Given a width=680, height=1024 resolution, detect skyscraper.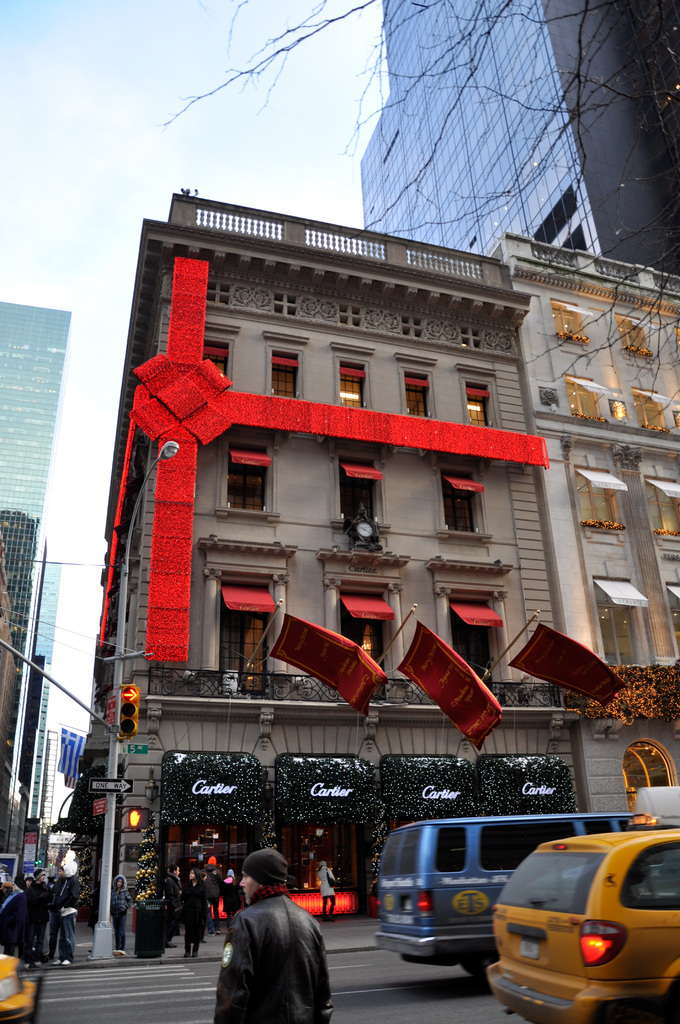
[1,301,75,868].
